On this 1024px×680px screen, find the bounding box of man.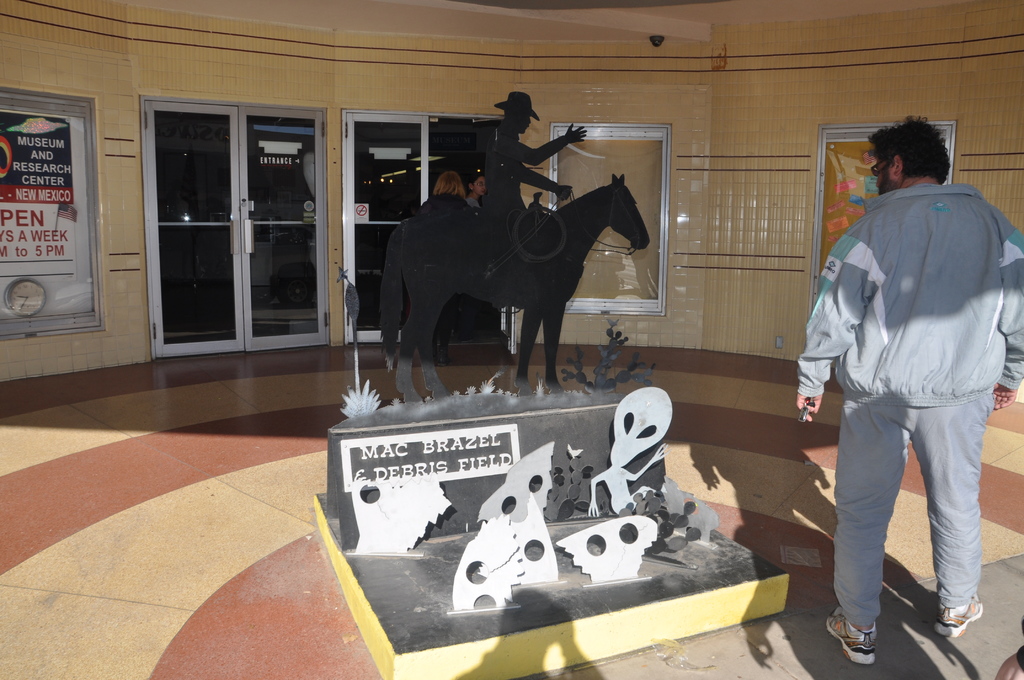
Bounding box: {"x1": 796, "y1": 111, "x2": 1019, "y2": 660}.
